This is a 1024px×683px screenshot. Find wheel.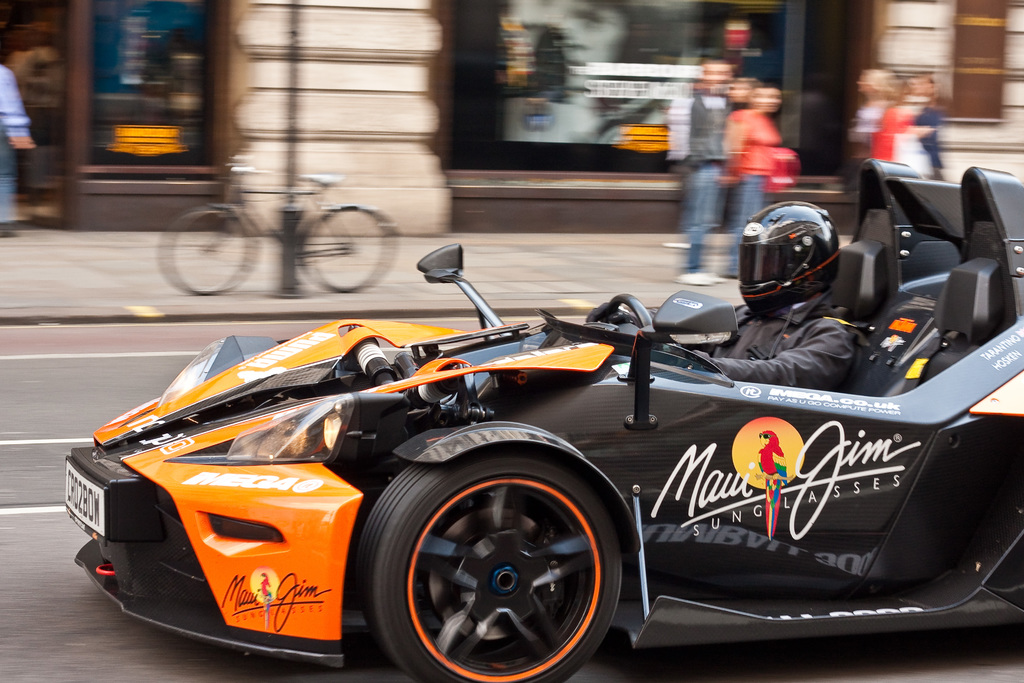
Bounding box: 156,204,264,294.
